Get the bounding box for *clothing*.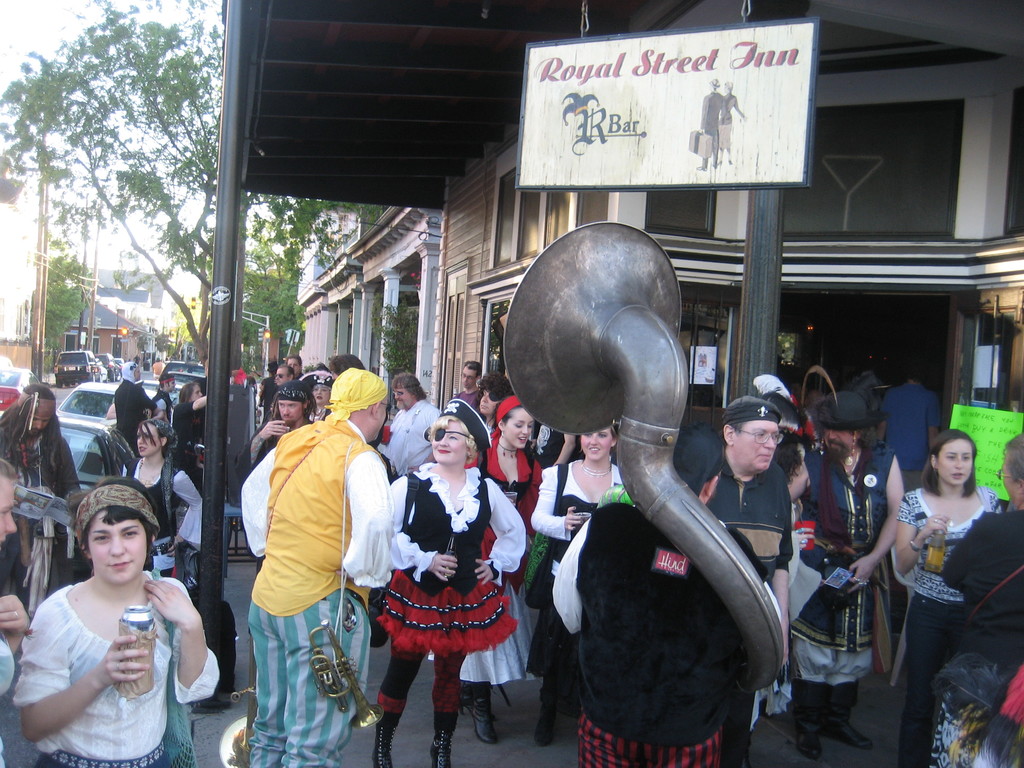
pyautogui.locateOnScreen(0, 421, 76, 621).
